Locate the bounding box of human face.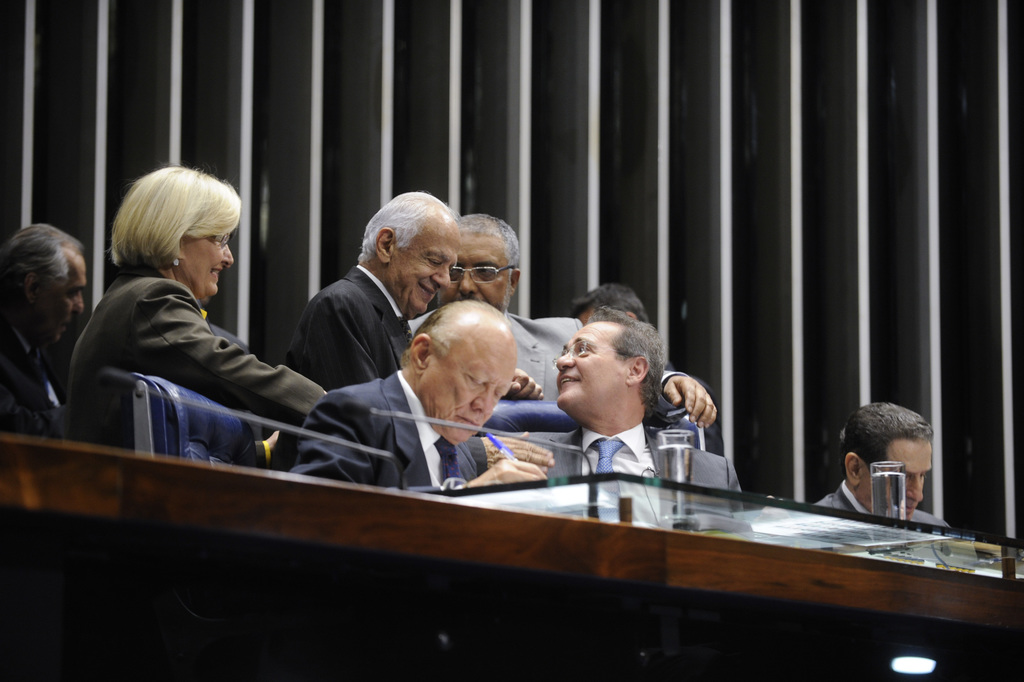
Bounding box: bbox(863, 440, 934, 517).
